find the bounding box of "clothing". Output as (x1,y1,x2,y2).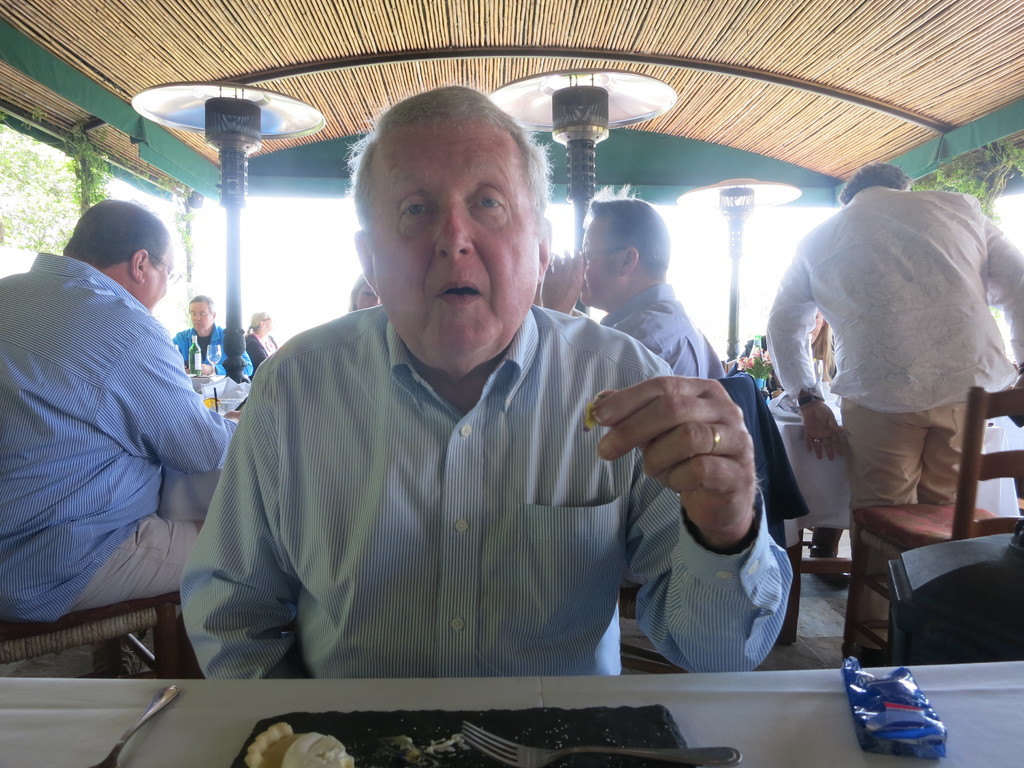
(172,314,251,378).
